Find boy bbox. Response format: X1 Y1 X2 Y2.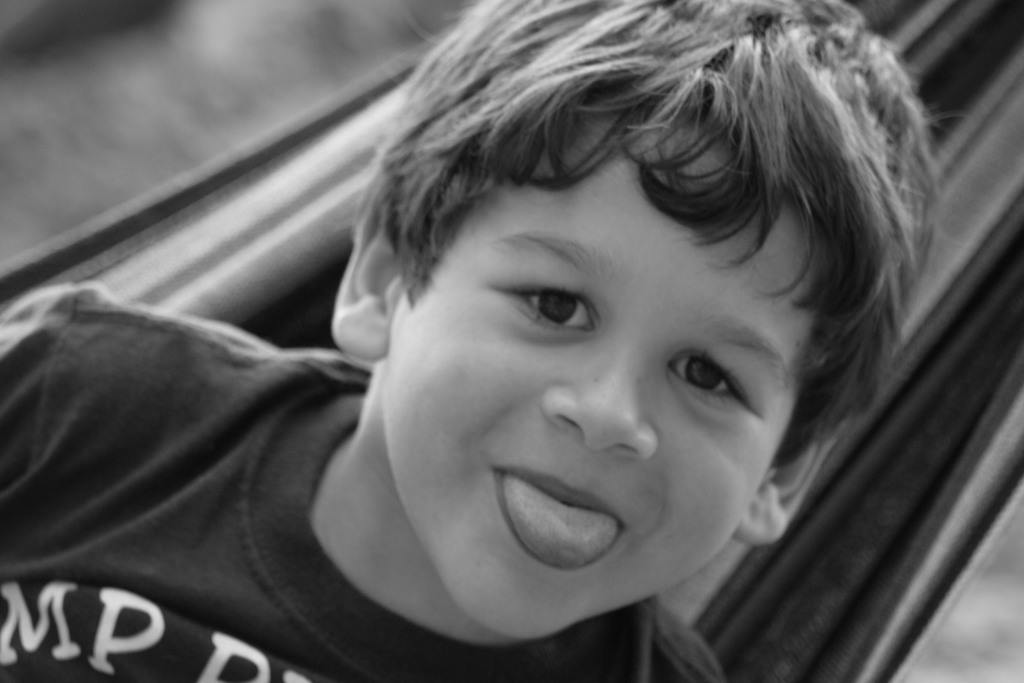
159 0 974 682.
